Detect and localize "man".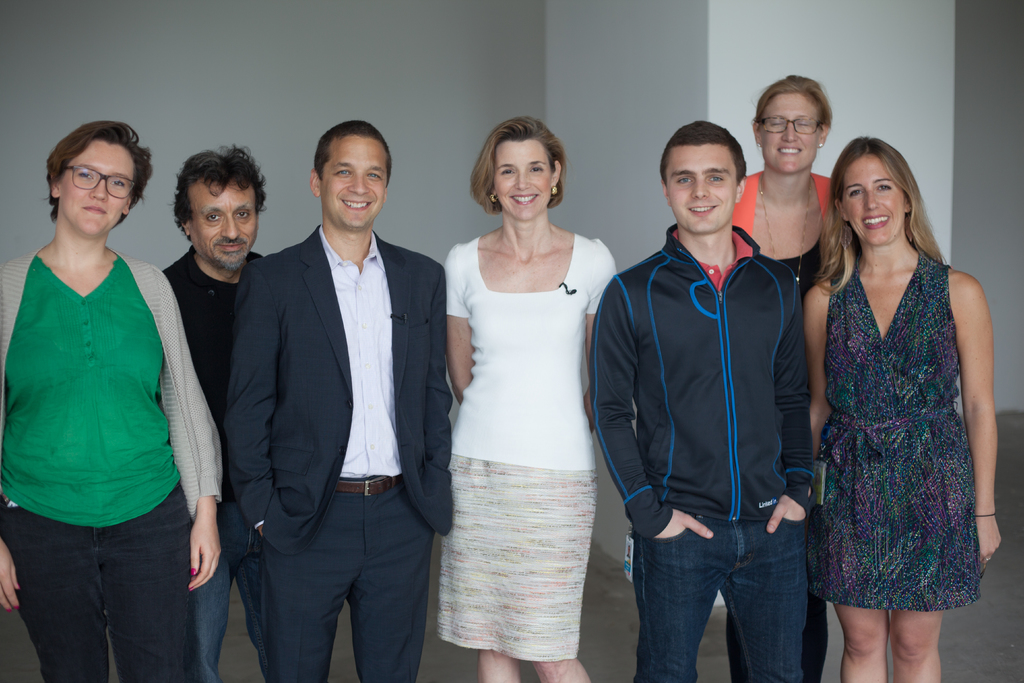
Localized at [211,104,459,682].
